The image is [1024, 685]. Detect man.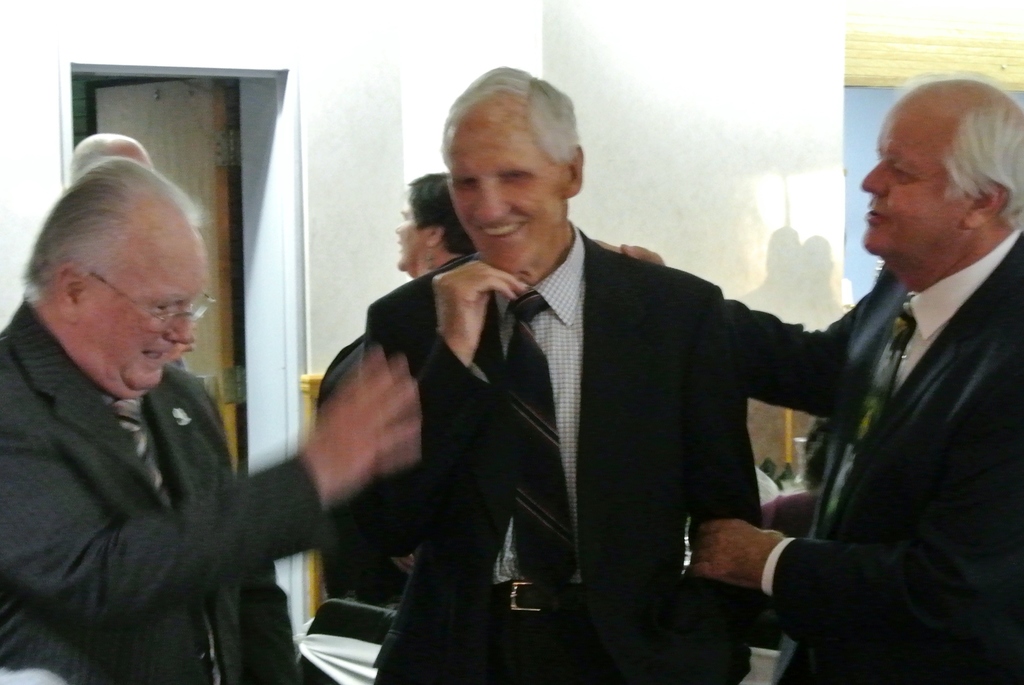
Detection: select_region(4, 157, 291, 679).
